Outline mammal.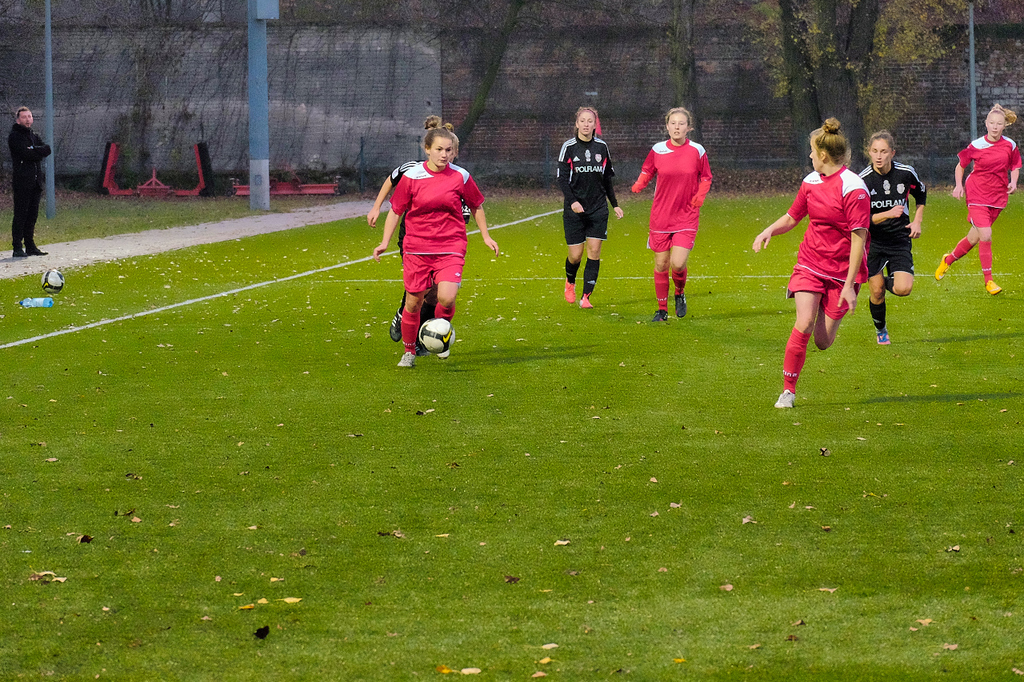
Outline: detection(371, 113, 469, 341).
